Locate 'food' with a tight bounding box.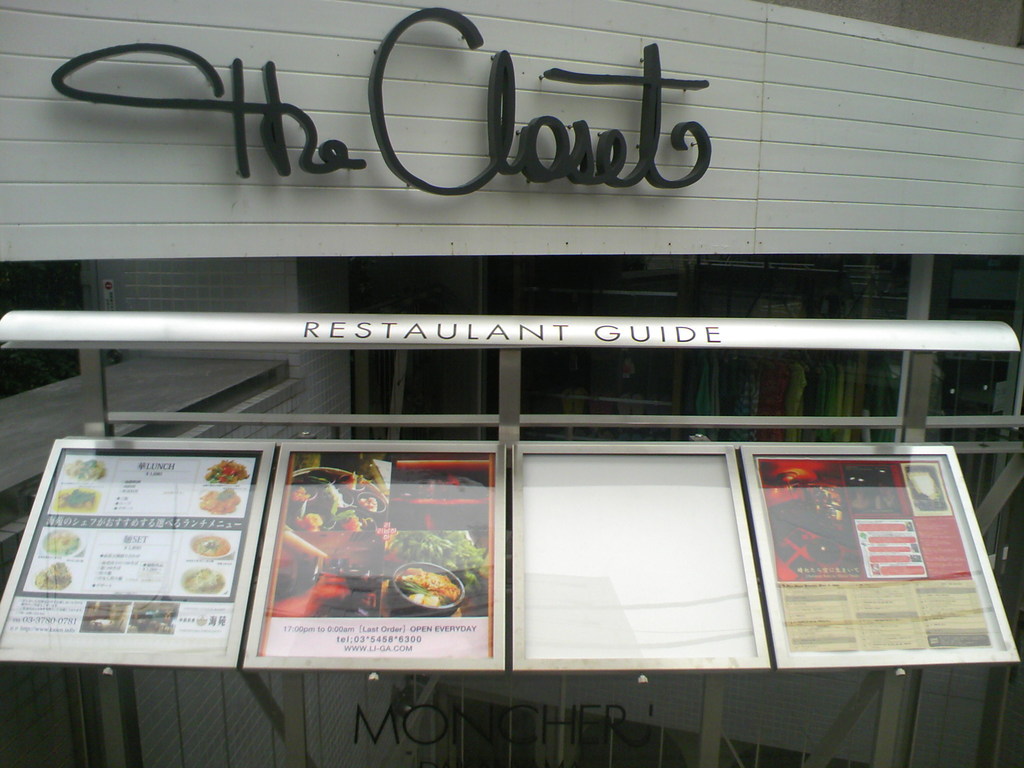
[x1=56, y1=485, x2=102, y2=513].
